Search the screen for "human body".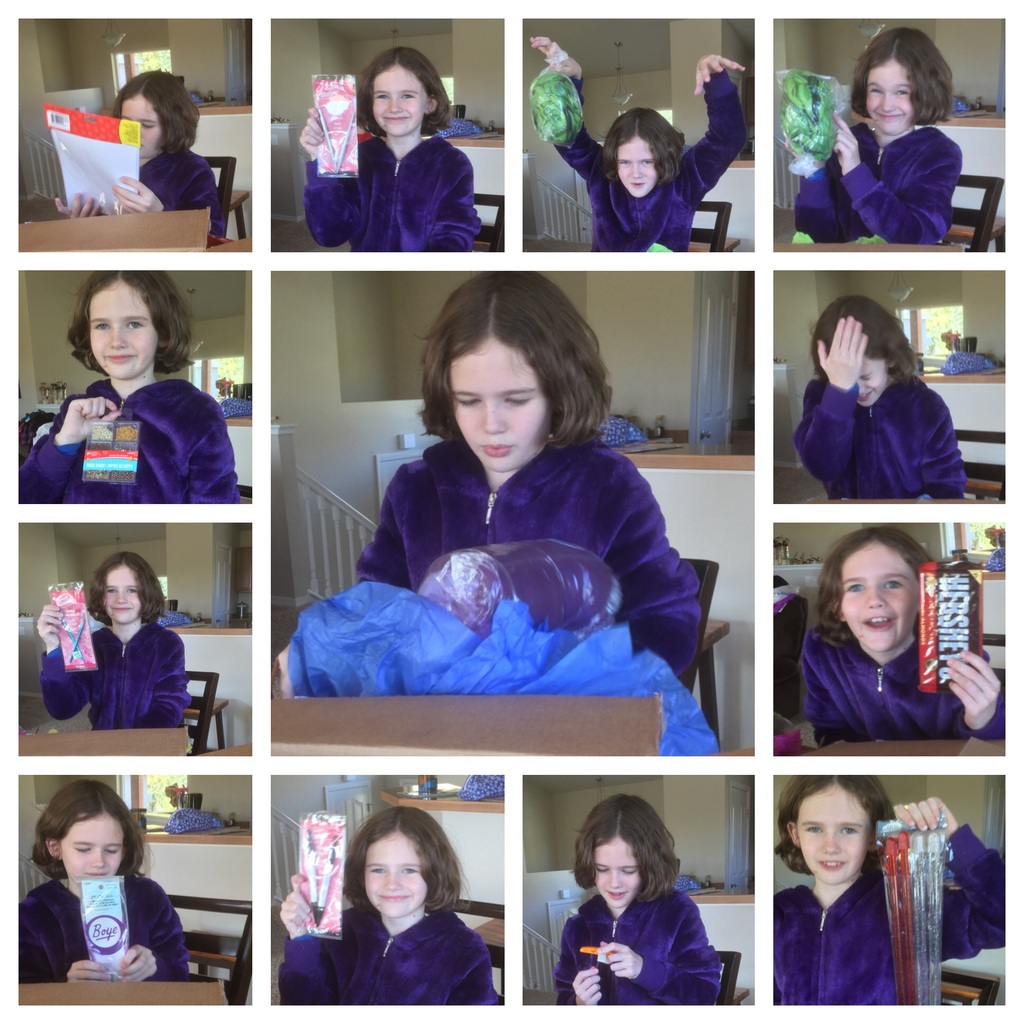
Found at x1=554, y1=788, x2=724, y2=1012.
